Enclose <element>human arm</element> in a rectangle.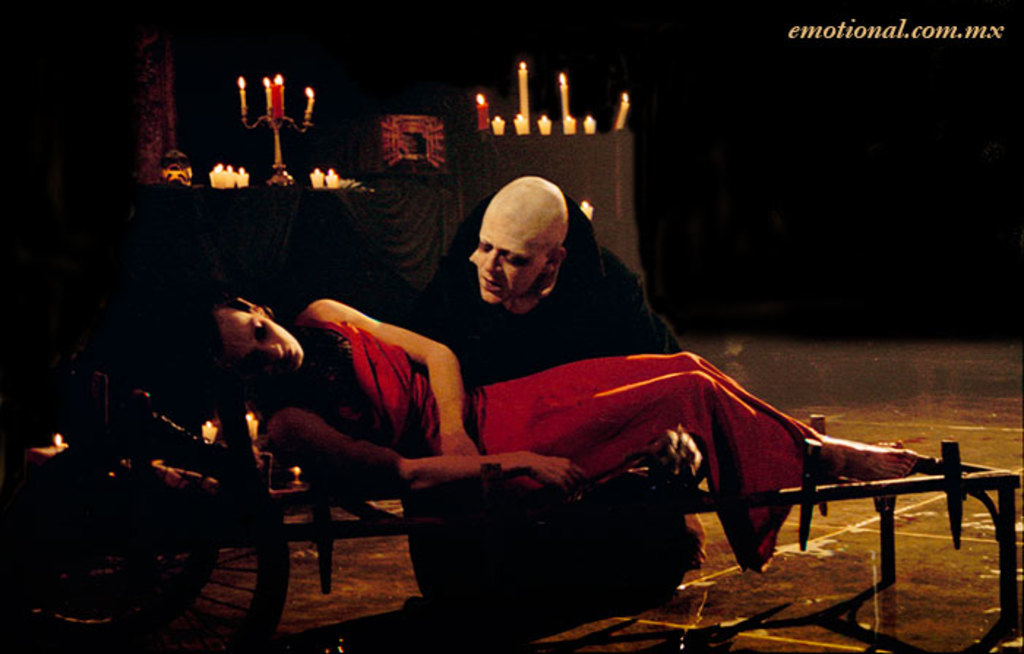
box(290, 293, 478, 477).
